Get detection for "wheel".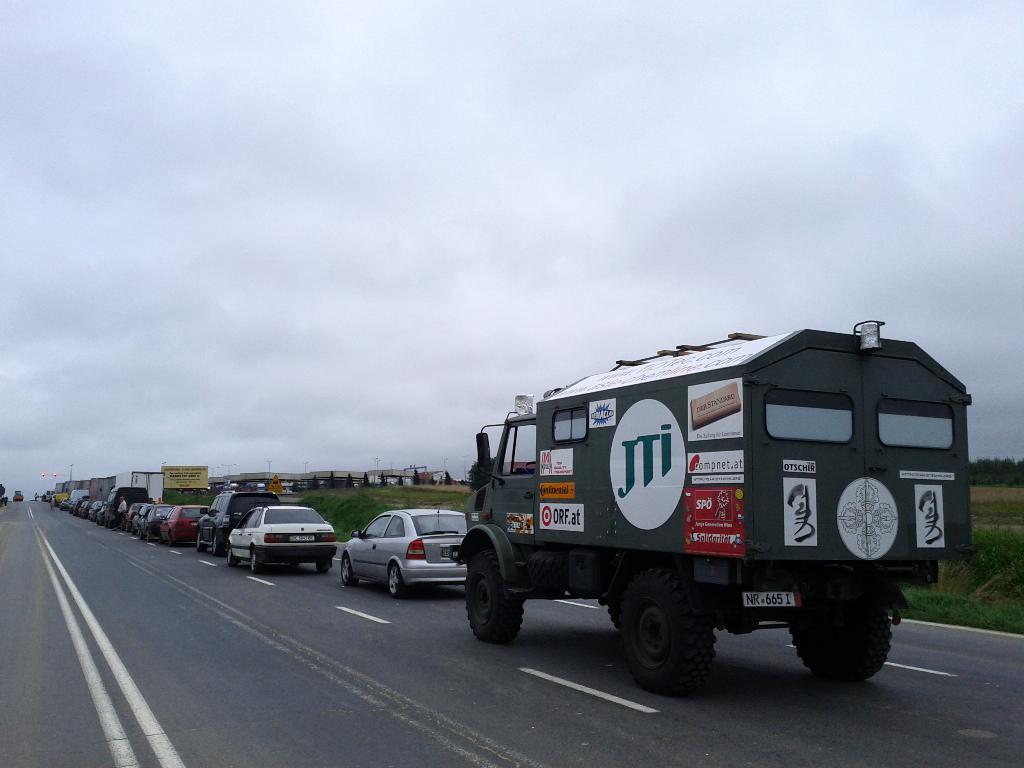
Detection: region(388, 565, 403, 598).
